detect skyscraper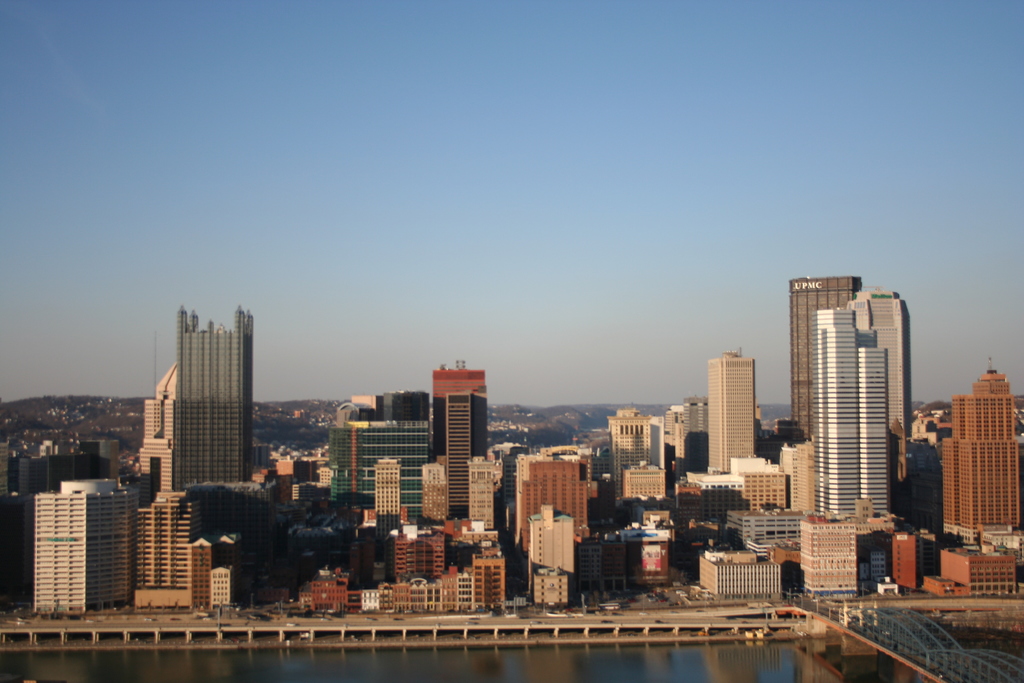
left=878, top=289, right=914, bottom=504
